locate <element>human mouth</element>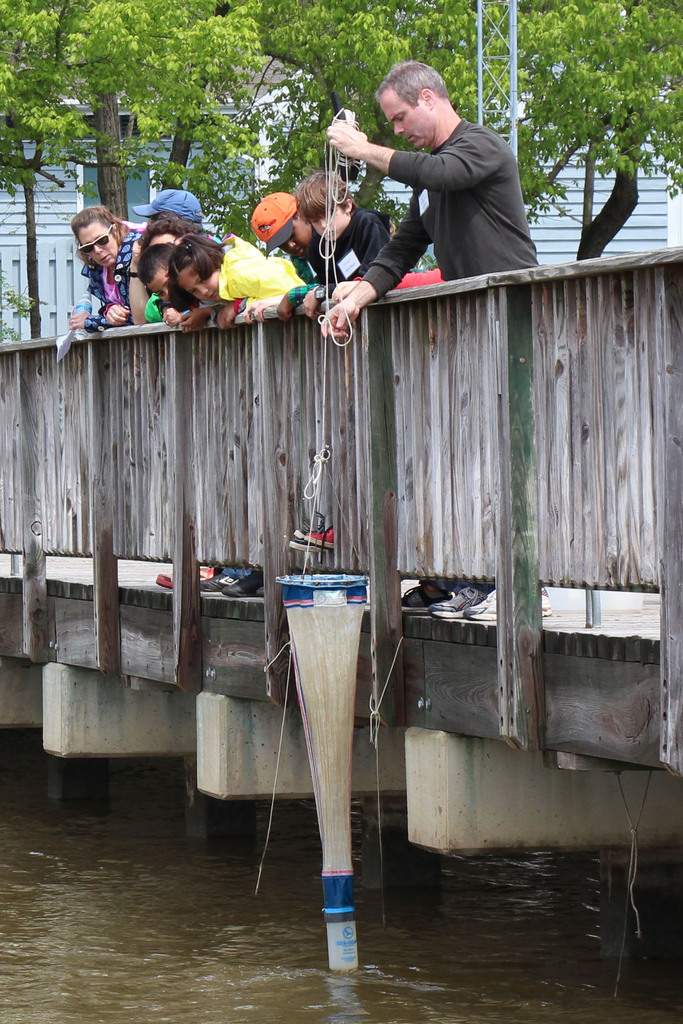
[left=100, top=257, right=110, bottom=264]
